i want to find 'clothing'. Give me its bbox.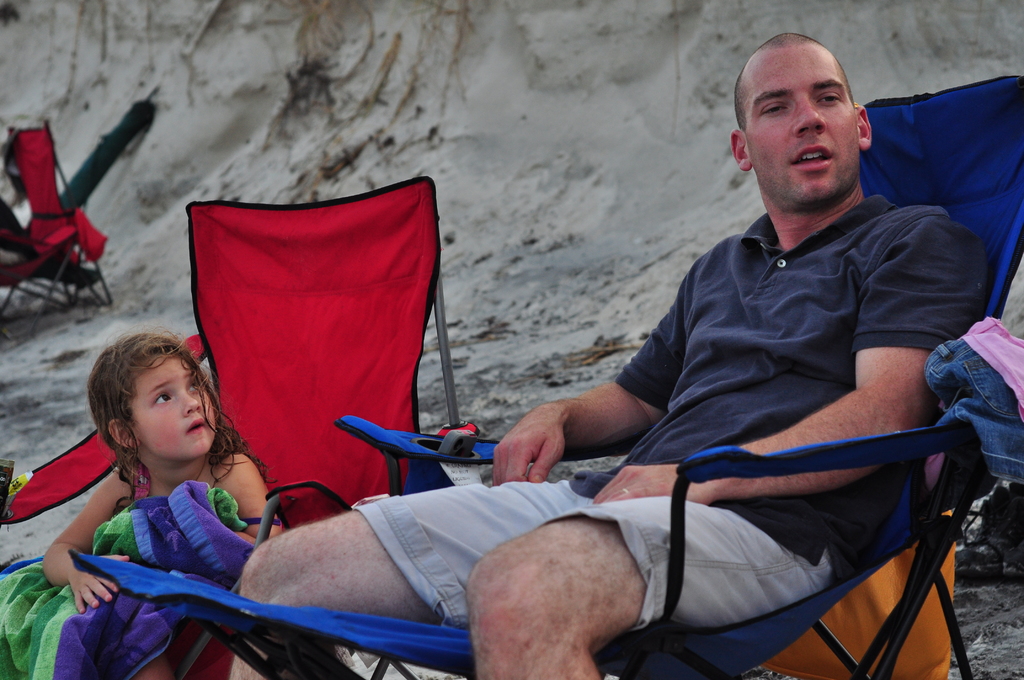
[127, 462, 285, 679].
